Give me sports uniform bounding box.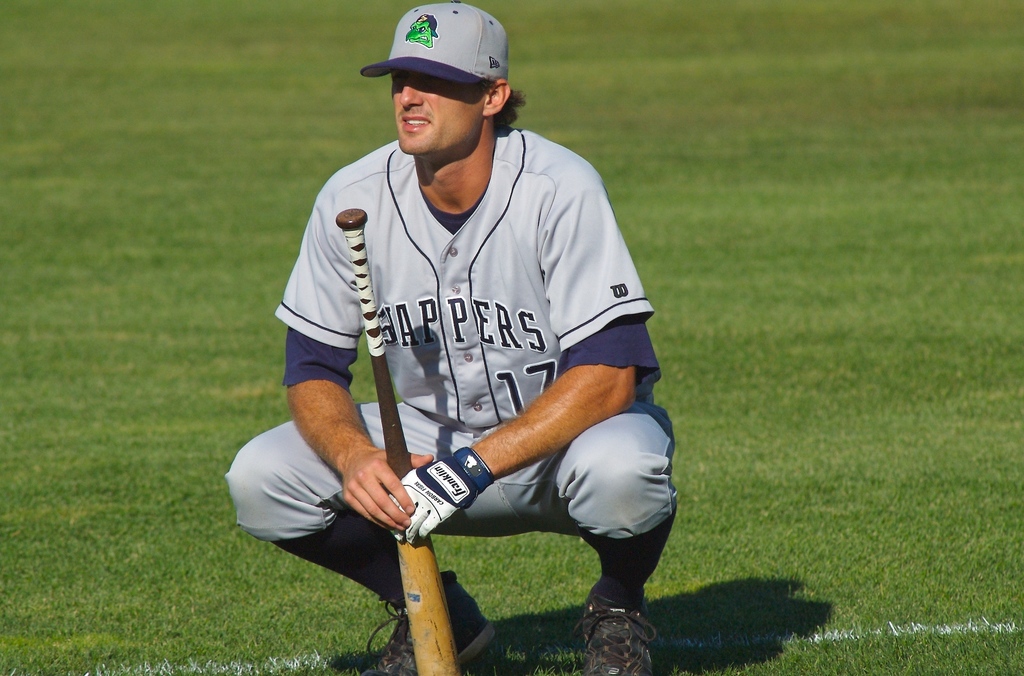
223 0 659 675.
